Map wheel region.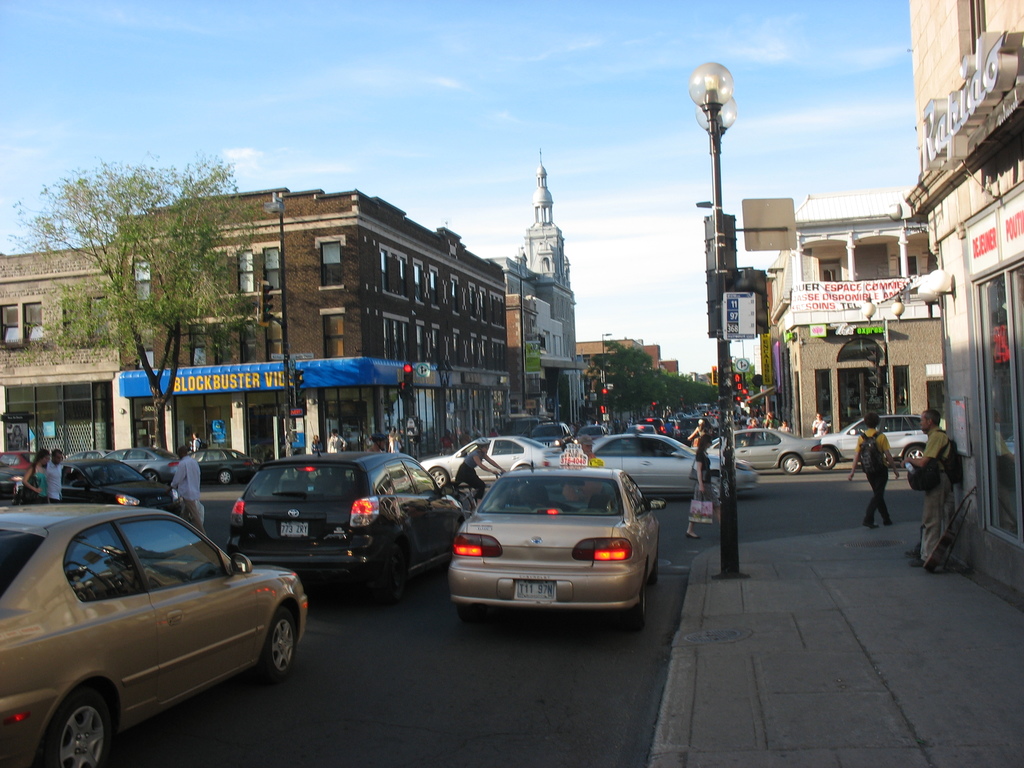
Mapped to 256:604:292:680.
